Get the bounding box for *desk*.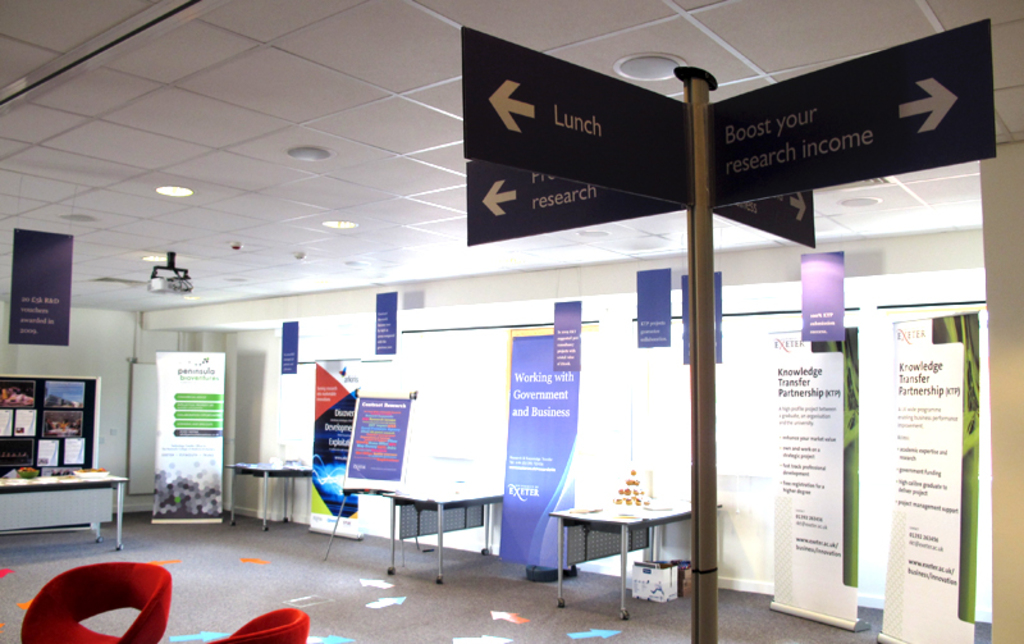
(0,476,123,547).
